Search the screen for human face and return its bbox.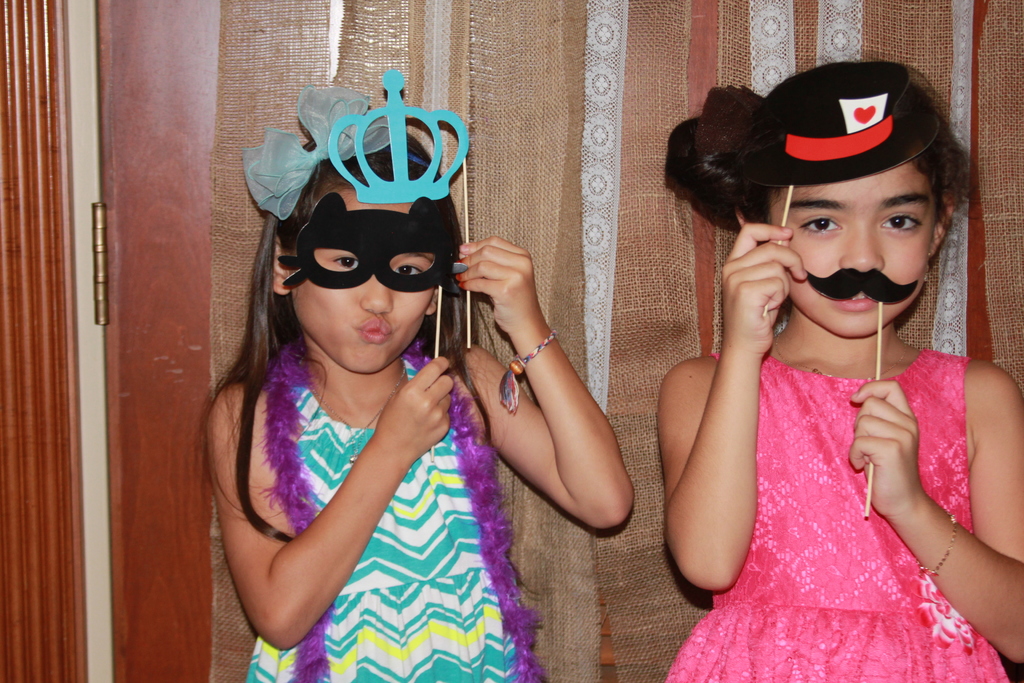
Found: bbox(291, 179, 438, 375).
